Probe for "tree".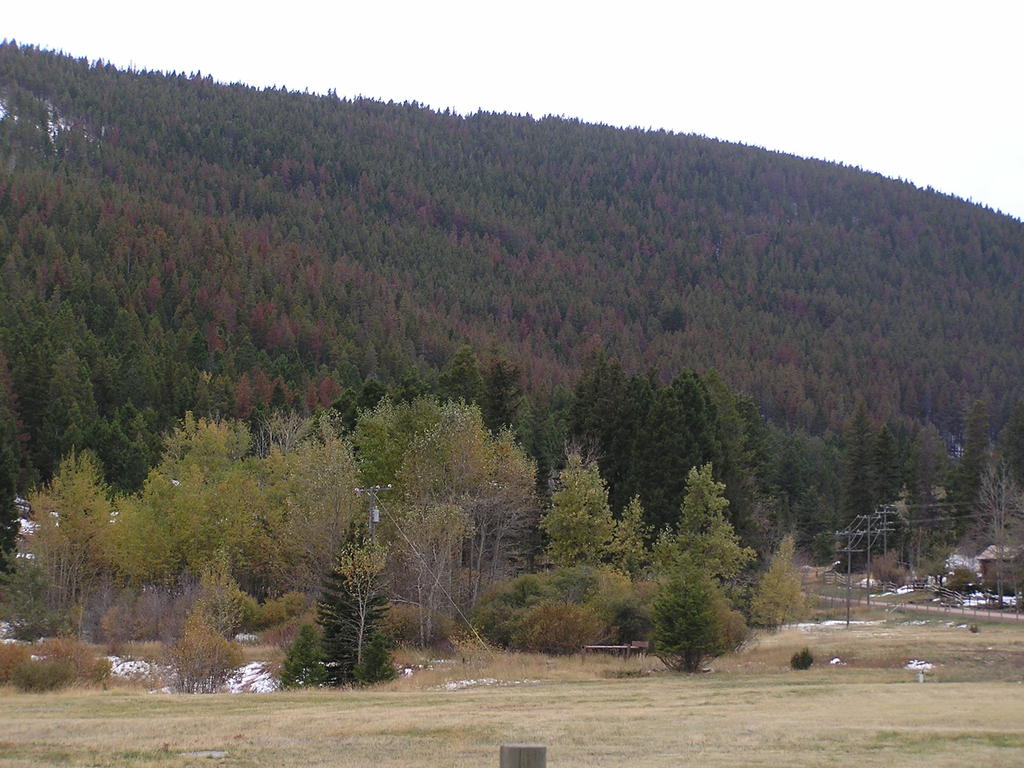
Probe result: locate(961, 458, 1023, 605).
